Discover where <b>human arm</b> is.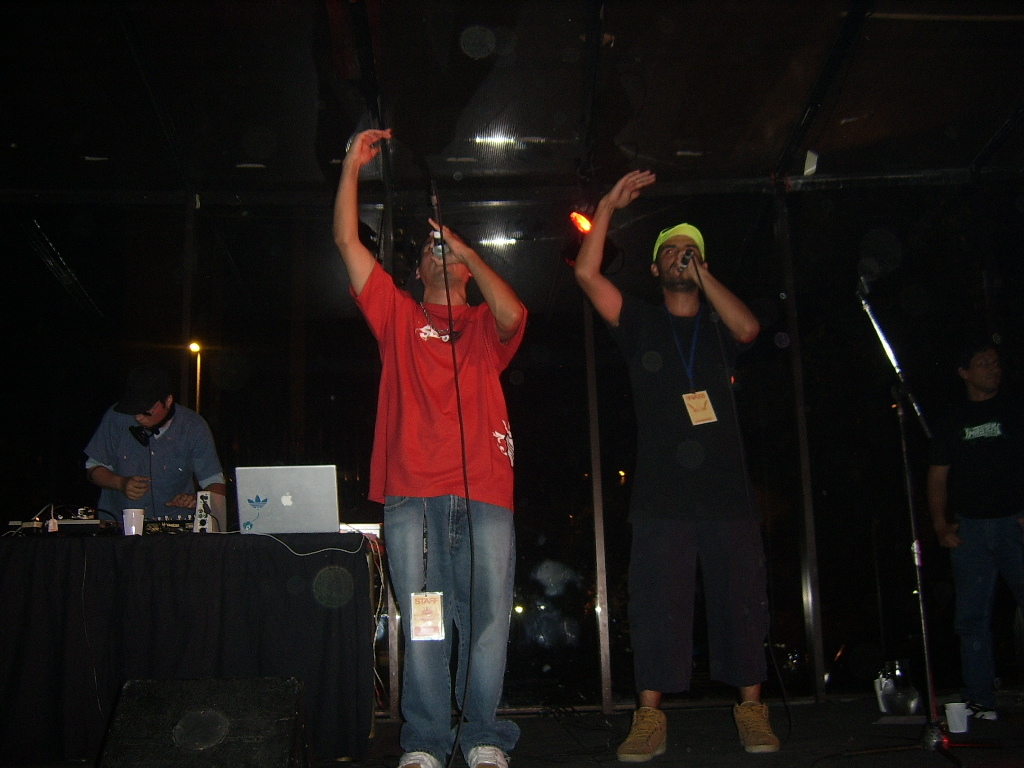
Discovered at (167,416,231,509).
